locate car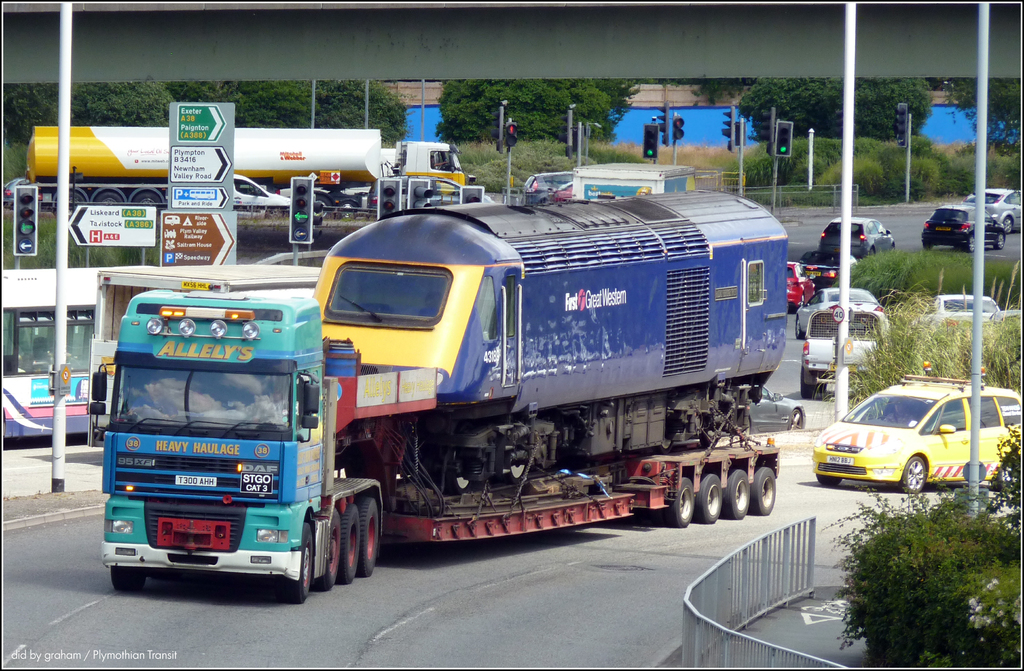
923/296/1021/321
